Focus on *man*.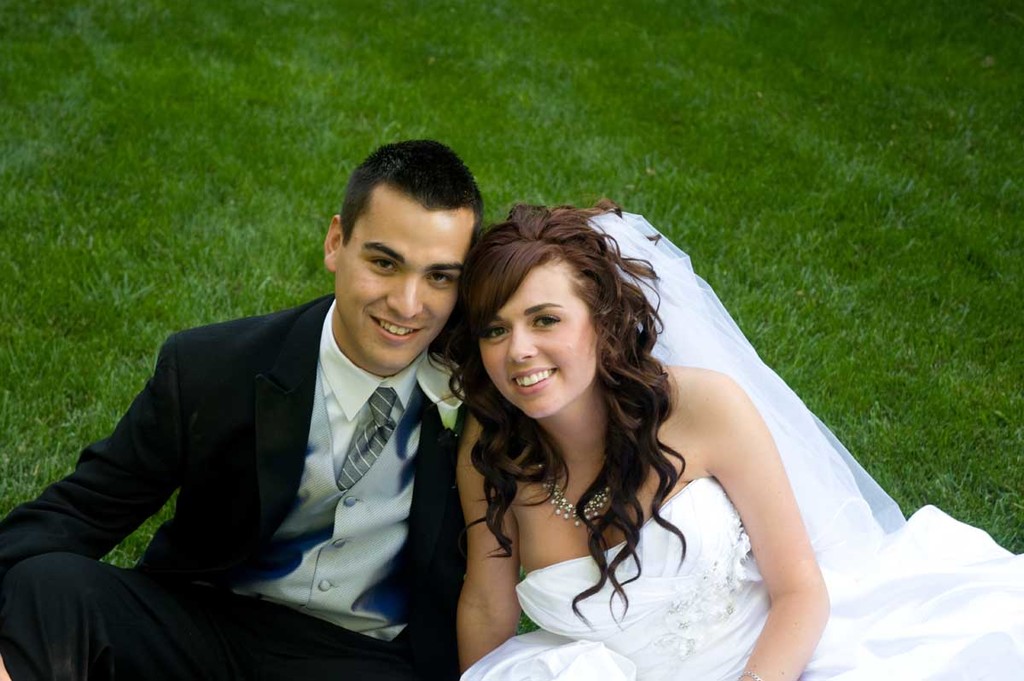
Focused at [2, 135, 485, 678].
